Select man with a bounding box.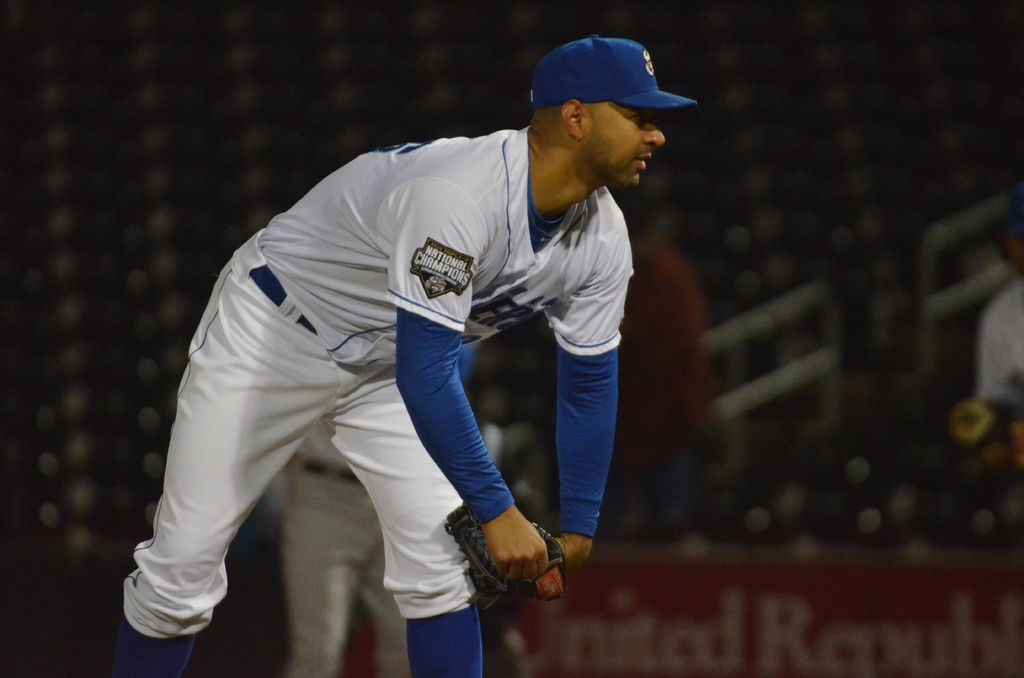
Rect(274, 417, 408, 677).
